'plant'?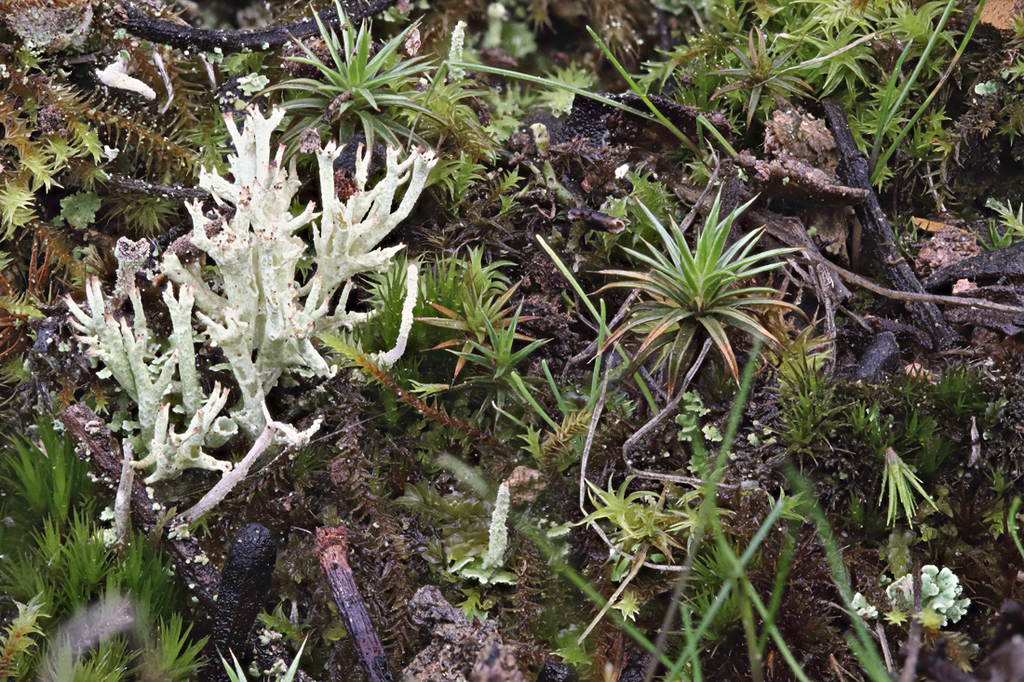
0:0:124:465
